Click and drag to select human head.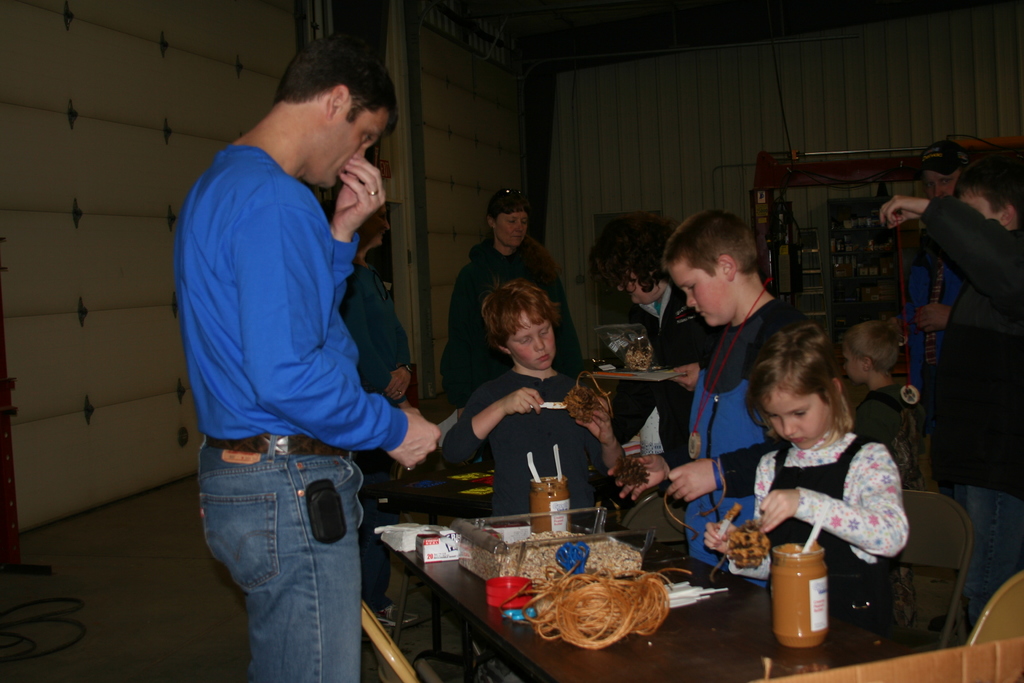
Selection: Rect(589, 215, 680, 306).
